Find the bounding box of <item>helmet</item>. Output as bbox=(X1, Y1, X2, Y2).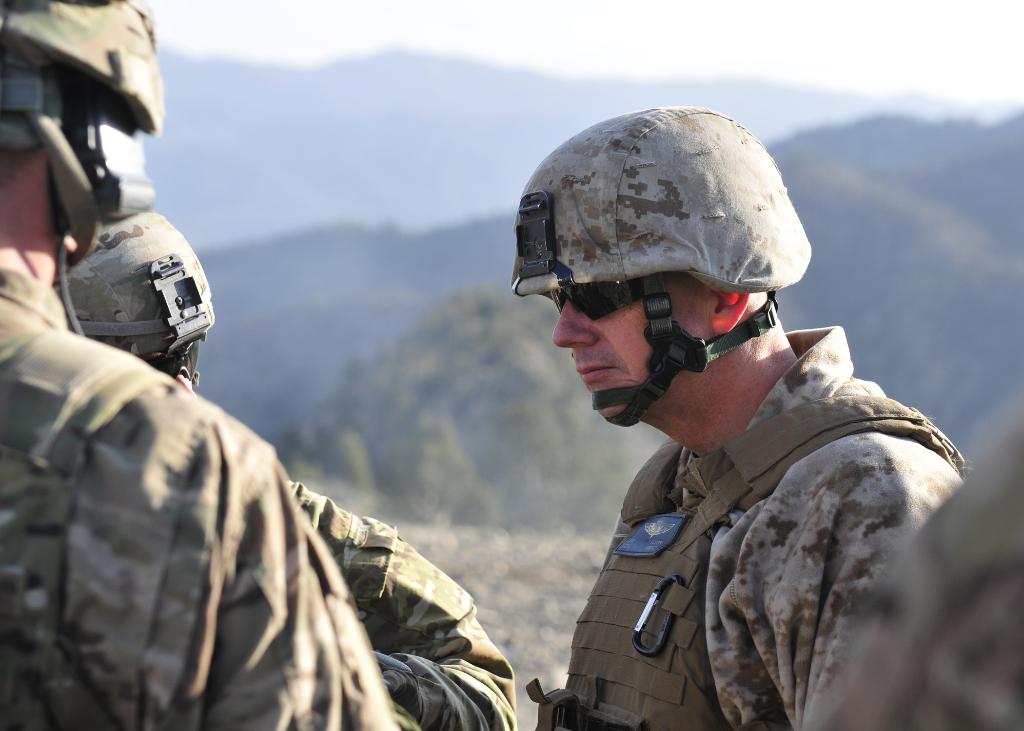
bbox=(56, 205, 225, 388).
